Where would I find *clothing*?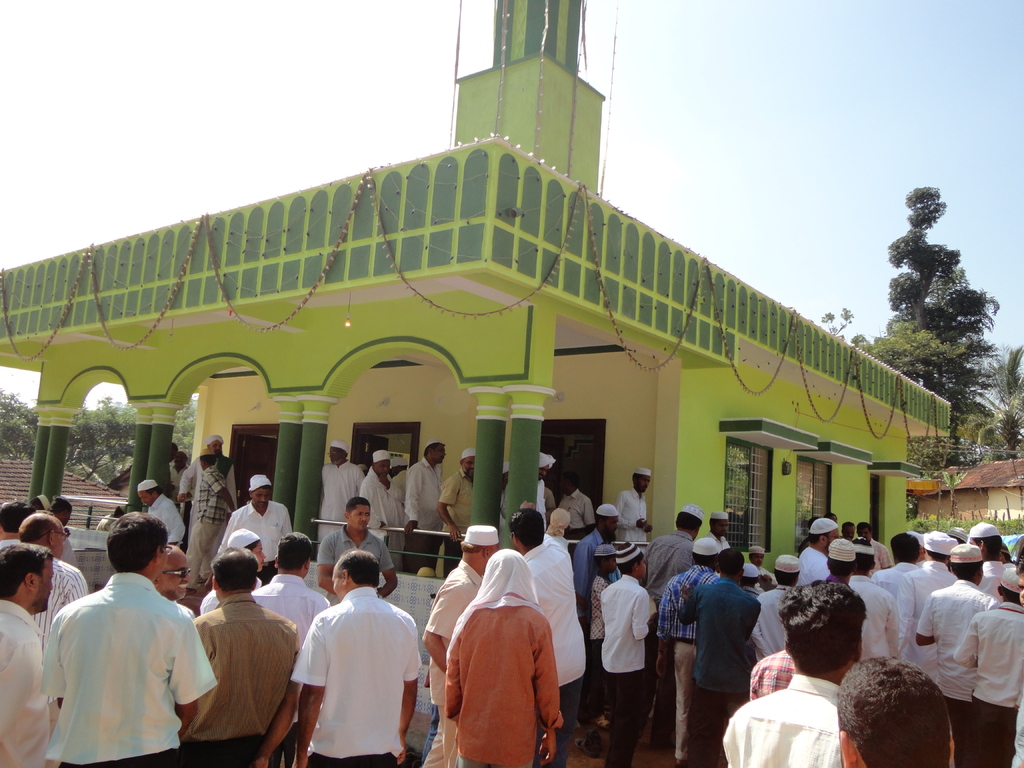
At bbox=(320, 524, 394, 582).
